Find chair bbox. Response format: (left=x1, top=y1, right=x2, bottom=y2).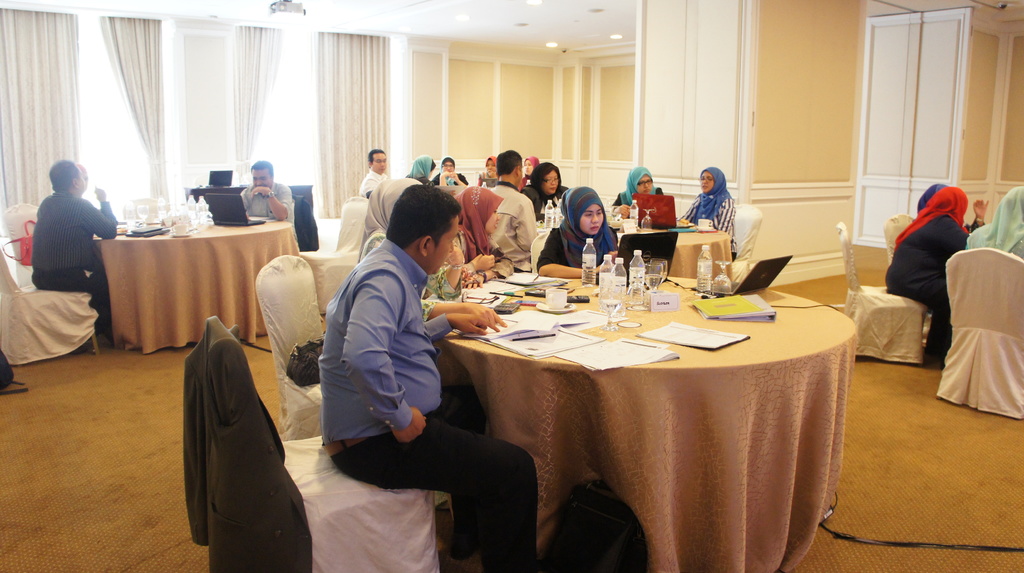
(left=180, top=318, right=447, bottom=572).
